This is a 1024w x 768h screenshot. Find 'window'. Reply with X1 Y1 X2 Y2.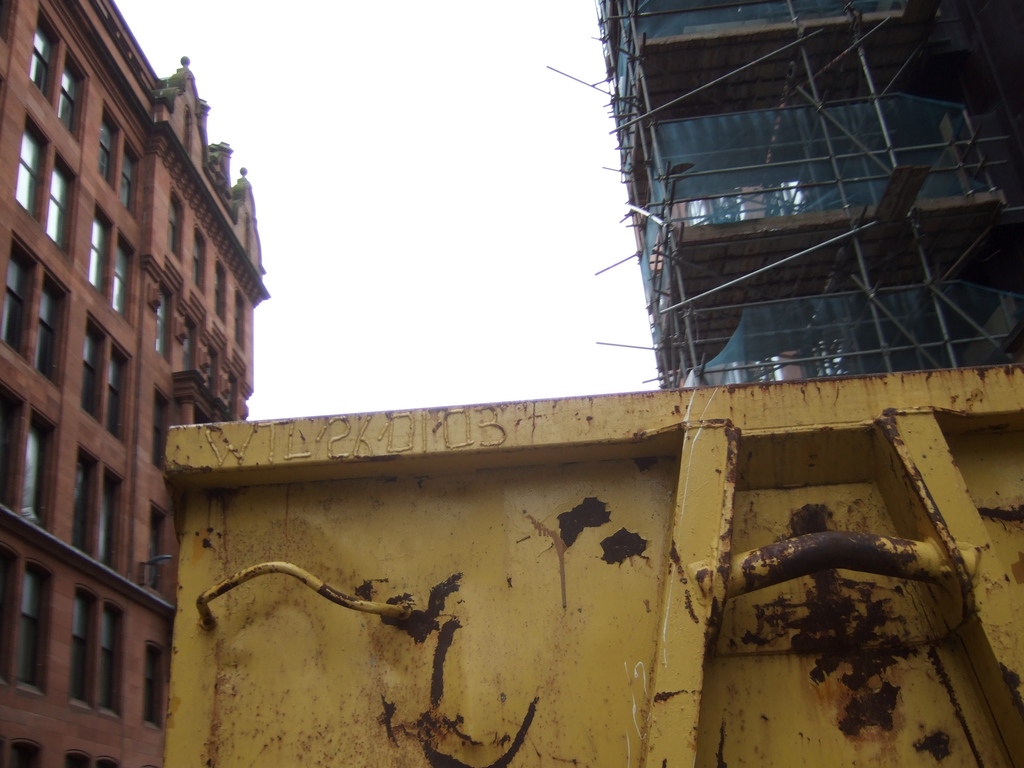
47 164 68 245.
